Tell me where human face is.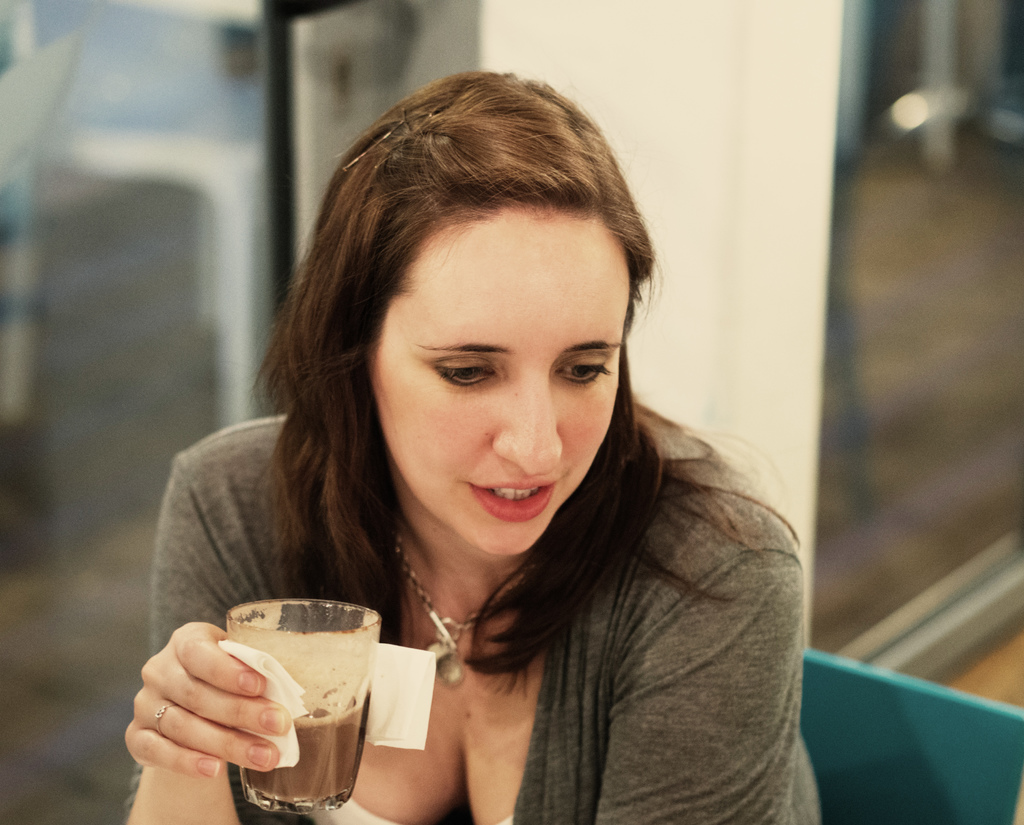
human face is at box=[372, 218, 629, 548].
